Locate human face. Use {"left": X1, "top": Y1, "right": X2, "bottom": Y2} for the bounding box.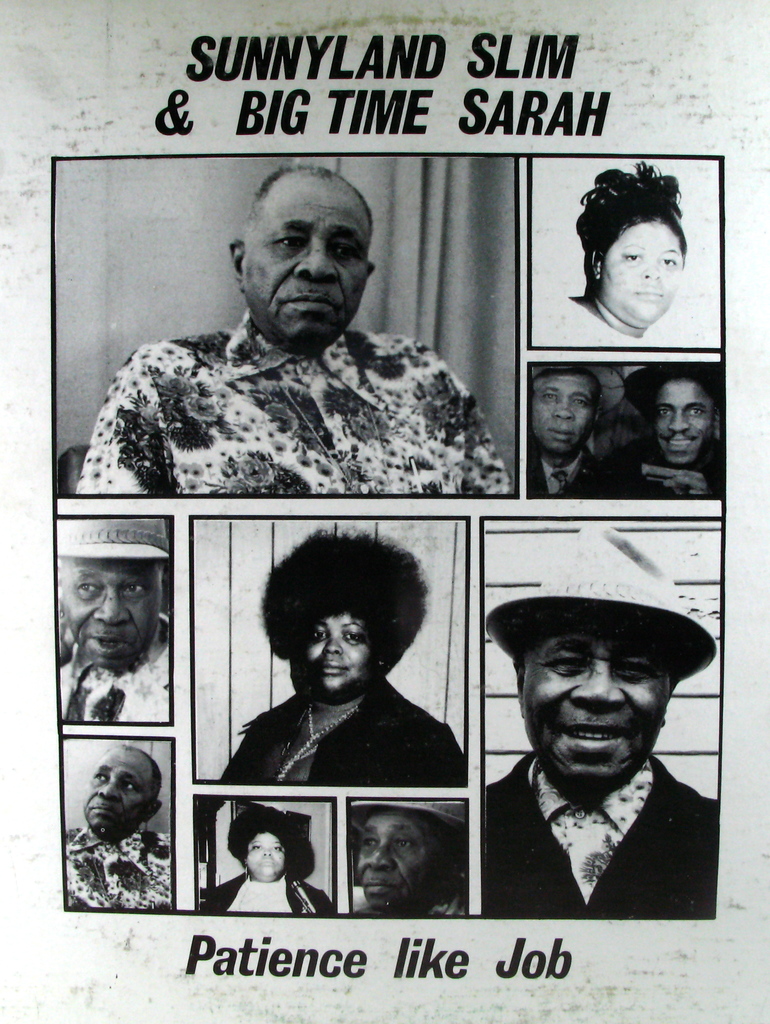
{"left": 602, "top": 219, "right": 681, "bottom": 326}.
